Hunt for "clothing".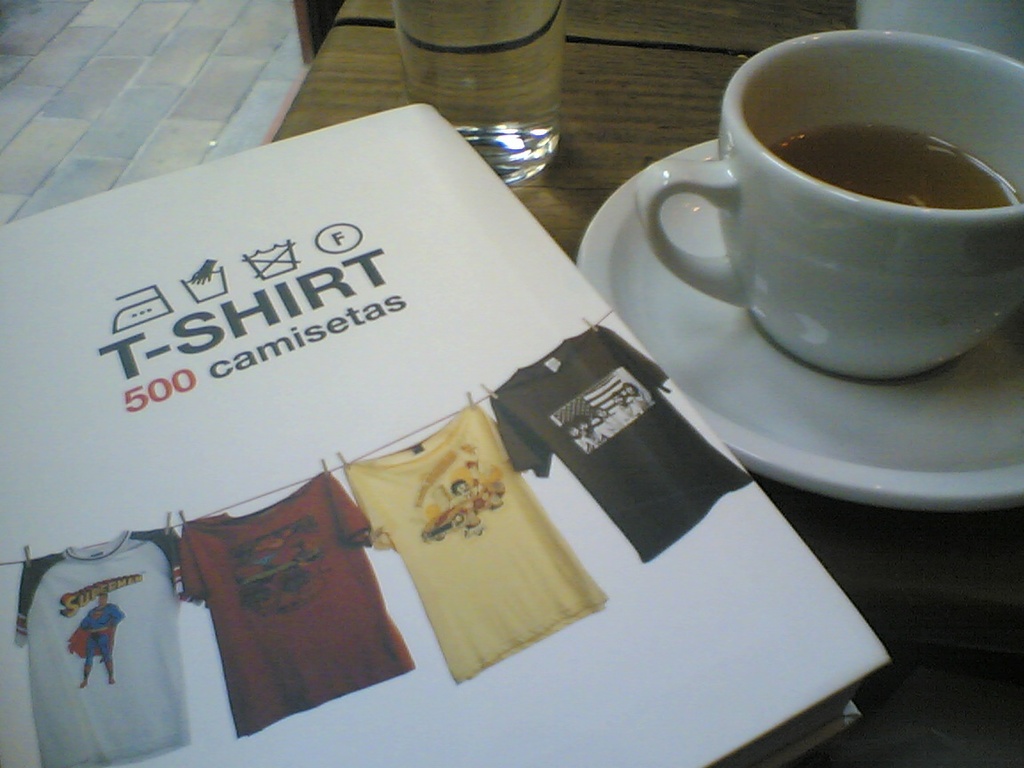
Hunted down at region(488, 325, 756, 558).
